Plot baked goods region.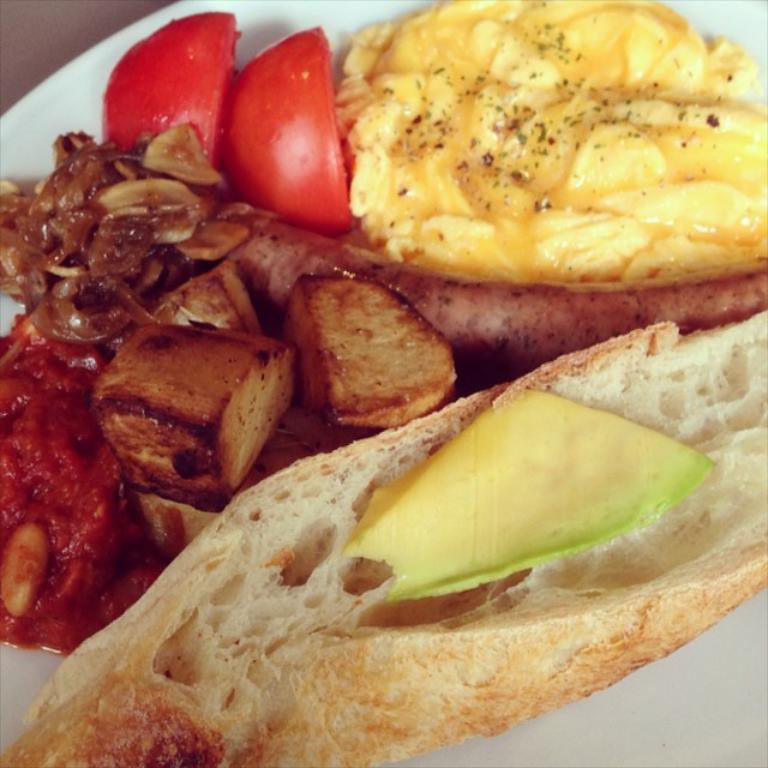
Plotted at [left=4, top=313, right=767, bottom=767].
